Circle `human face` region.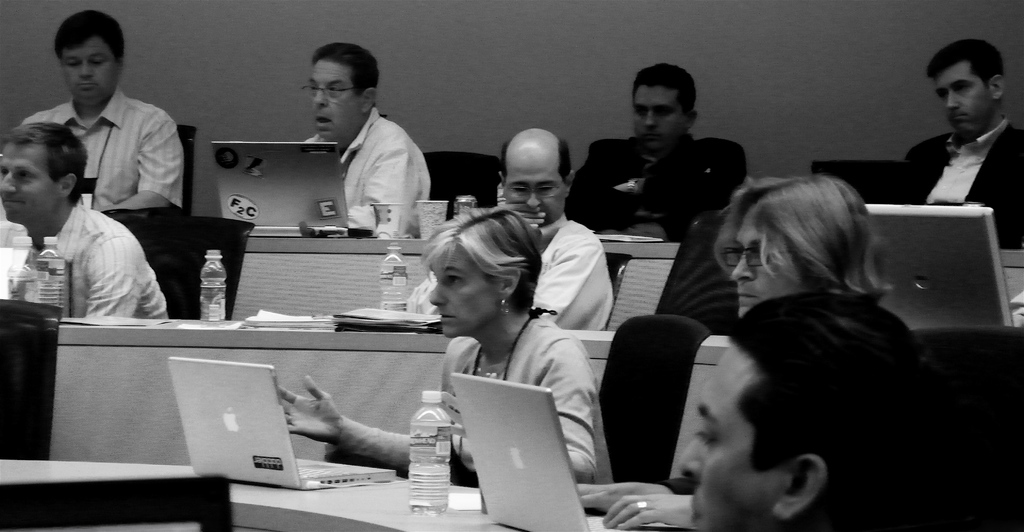
Region: 726, 212, 799, 316.
